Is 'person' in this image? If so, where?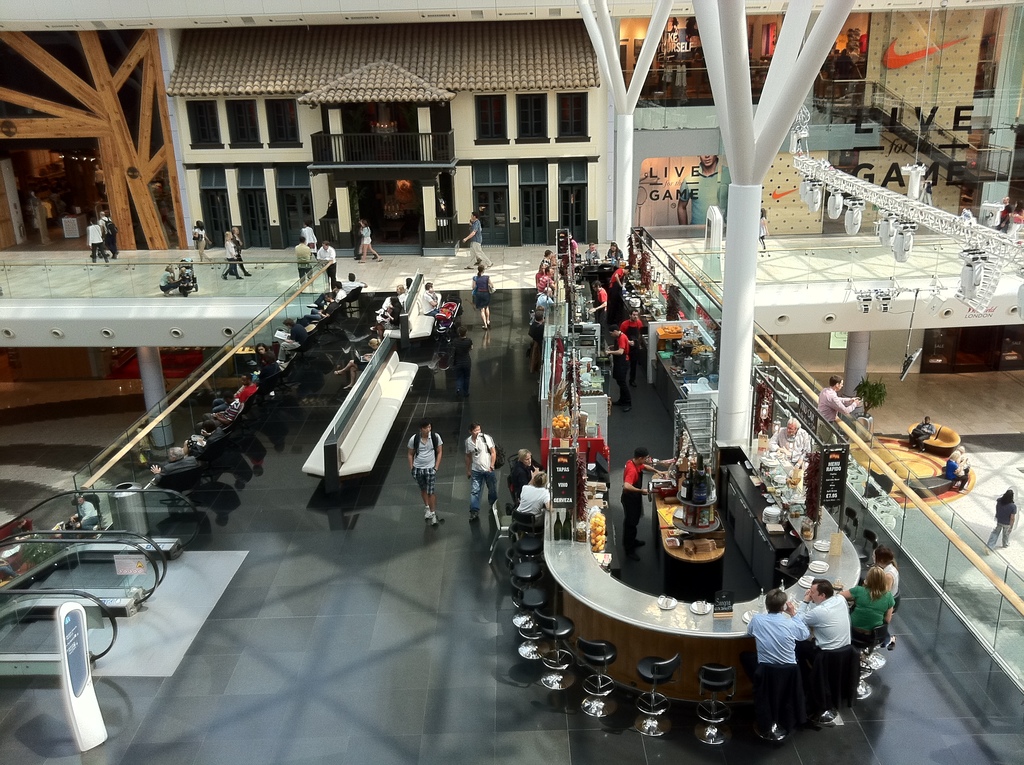
Yes, at [x1=859, y1=547, x2=902, y2=618].
